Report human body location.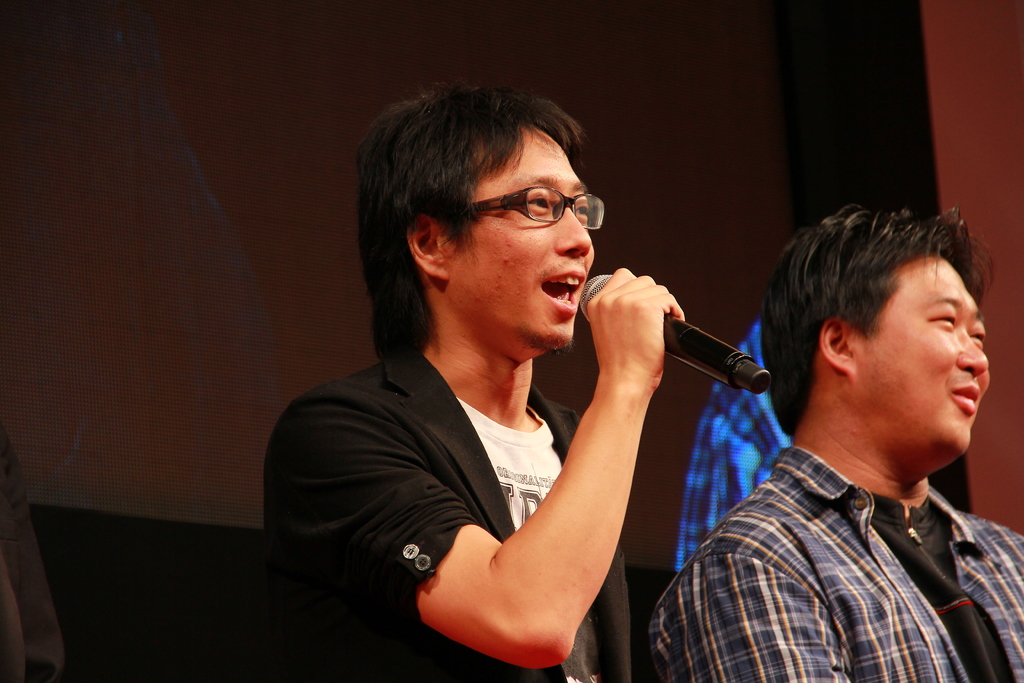
Report: <bbox>646, 439, 1023, 682</bbox>.
